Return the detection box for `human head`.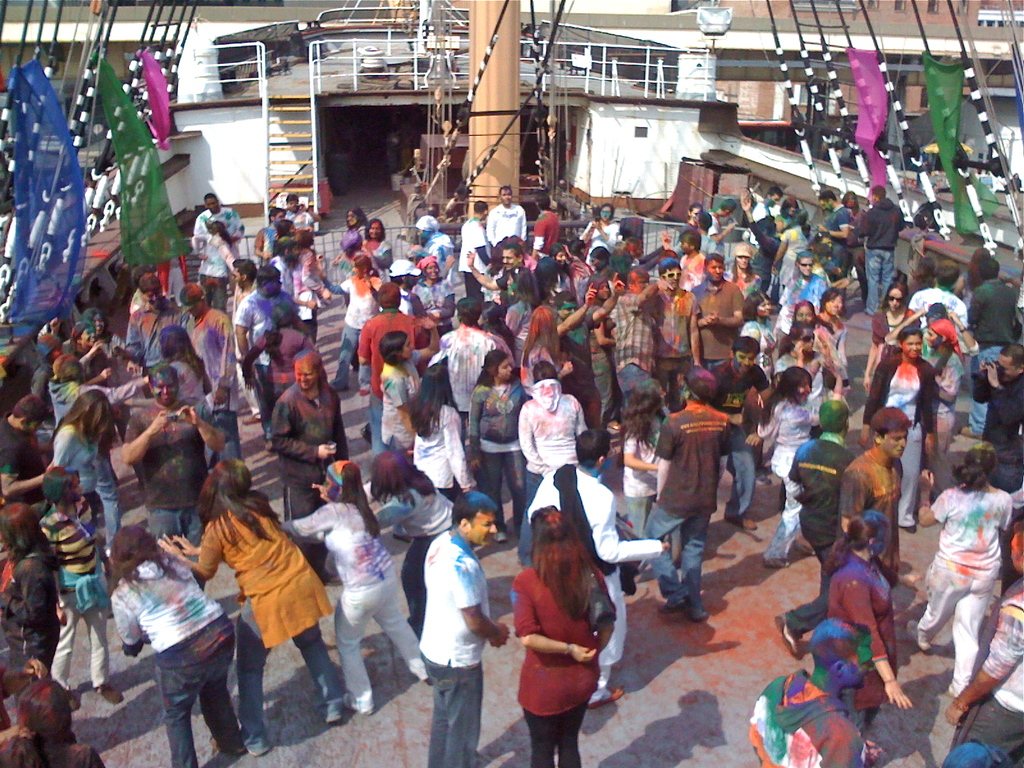
682:233:704:254.
